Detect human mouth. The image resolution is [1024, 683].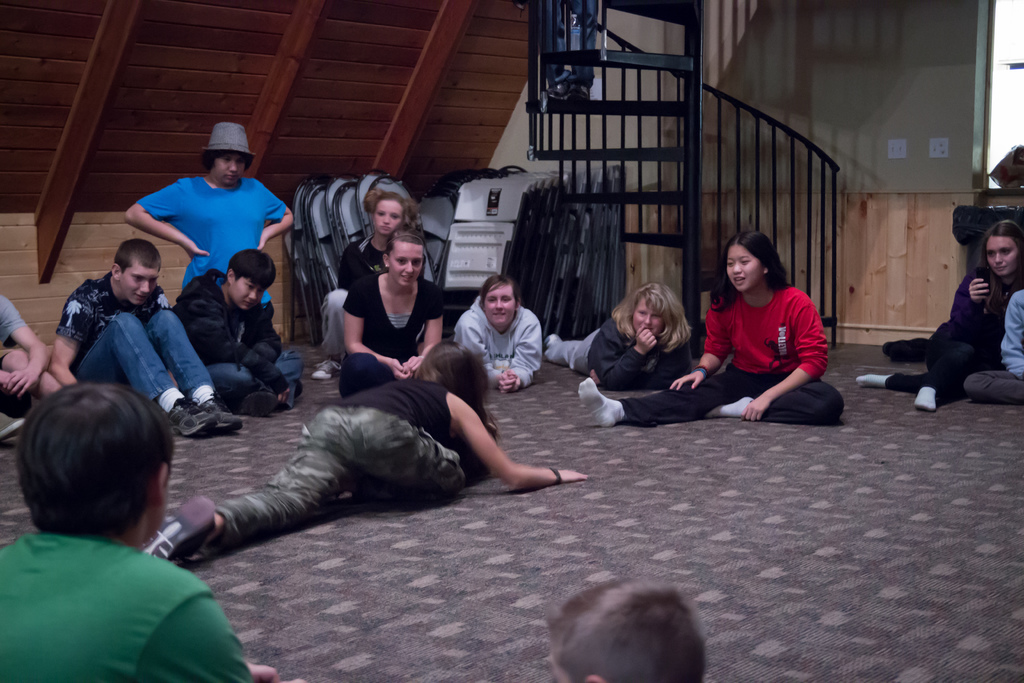
locate(226, 175, 235, 179).
